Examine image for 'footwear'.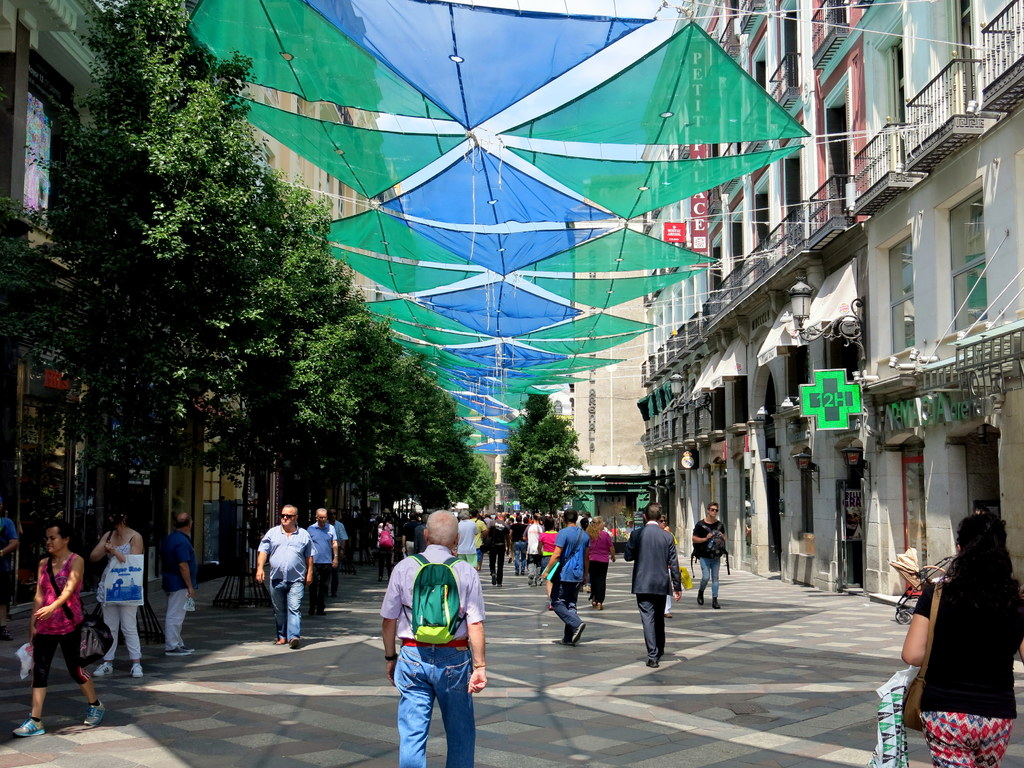
Examination result: <box>11,715,51,740</box>.
